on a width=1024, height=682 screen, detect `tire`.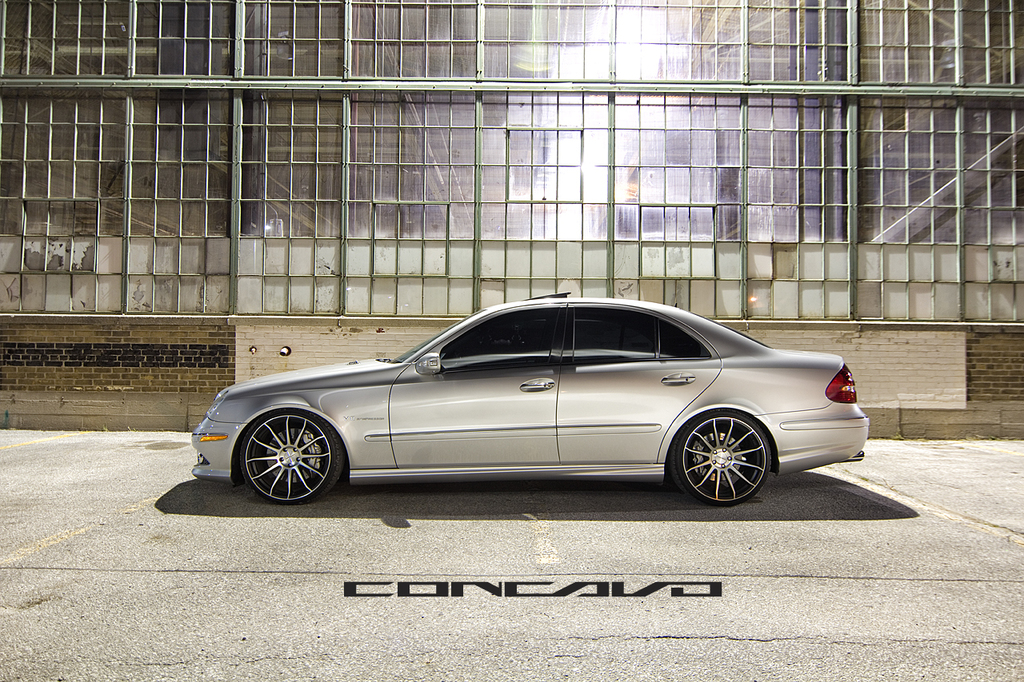
crop(238, 407, 345, 503).
